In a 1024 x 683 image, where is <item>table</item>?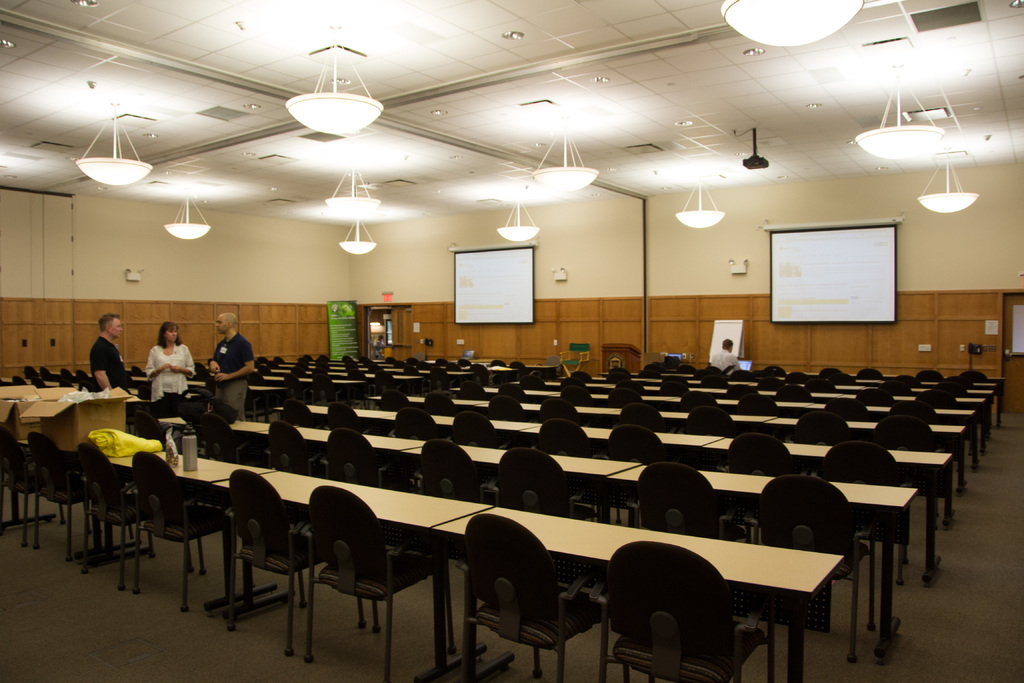
[left=209, top=464, right=487, bottom=679].
